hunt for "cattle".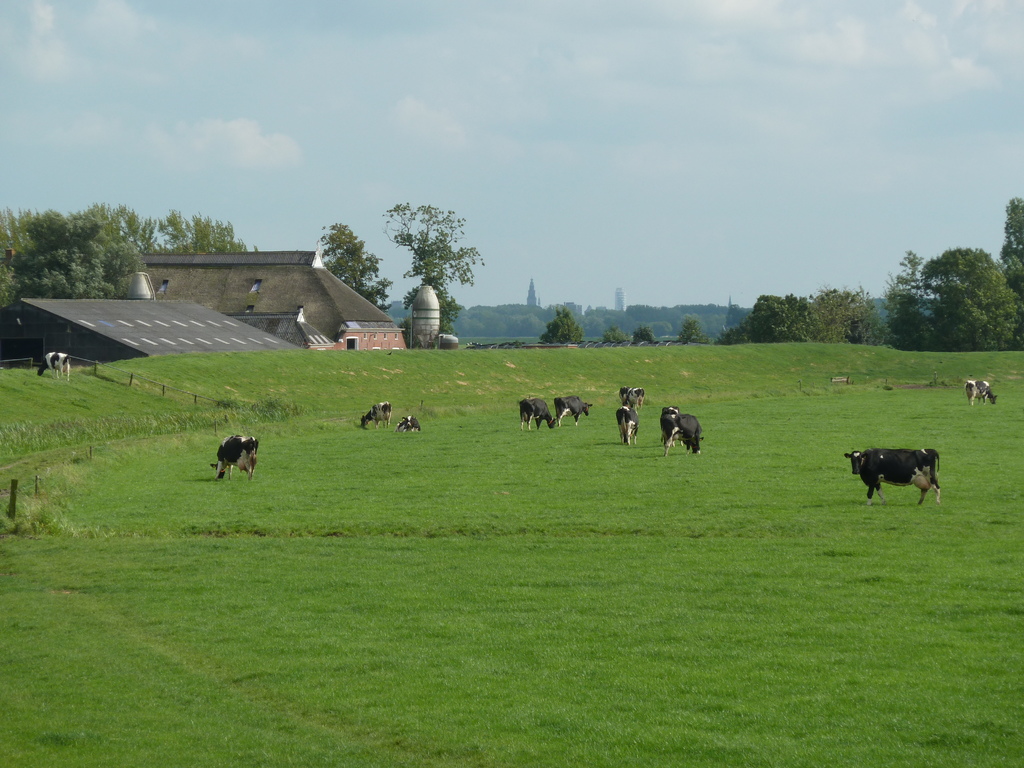
Hunted down at (x1=614, y1=402, x2=639, y2=443).
